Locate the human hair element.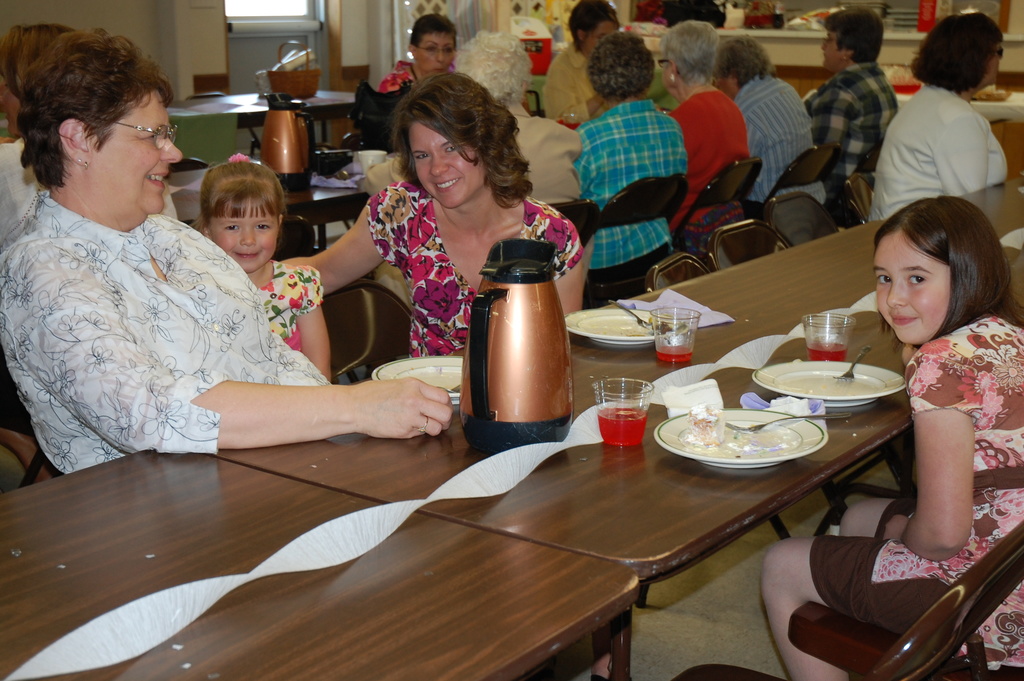
Element bbox: [877, 194, 1023, 350].
